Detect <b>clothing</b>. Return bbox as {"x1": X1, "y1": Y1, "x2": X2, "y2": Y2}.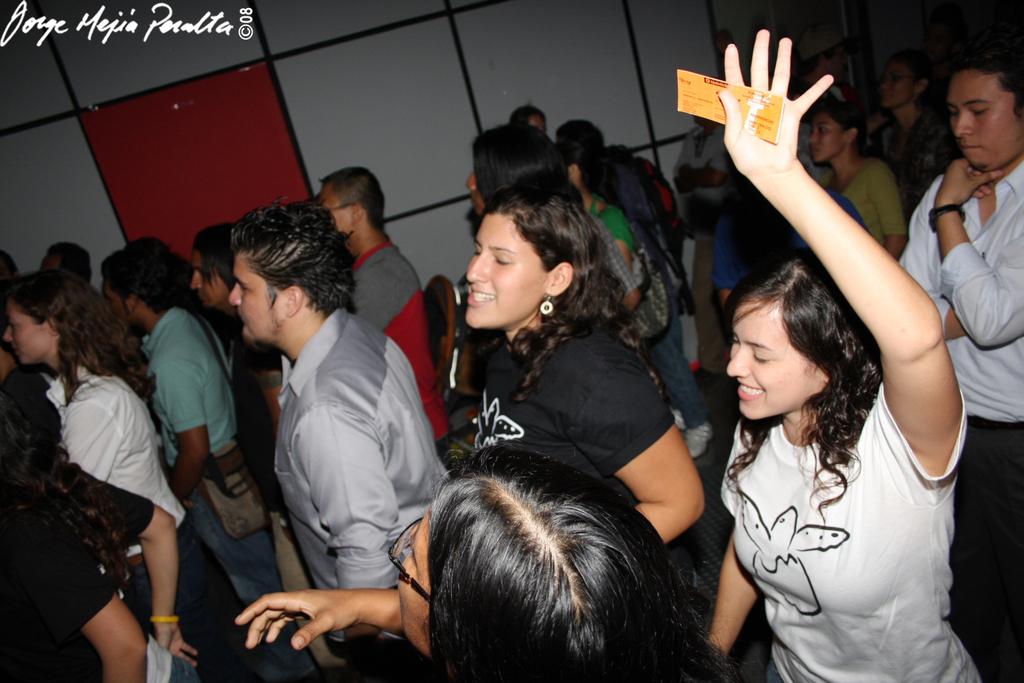
{"x1": 685, "y1": 126, "x2": 767, "y2": 307}.
